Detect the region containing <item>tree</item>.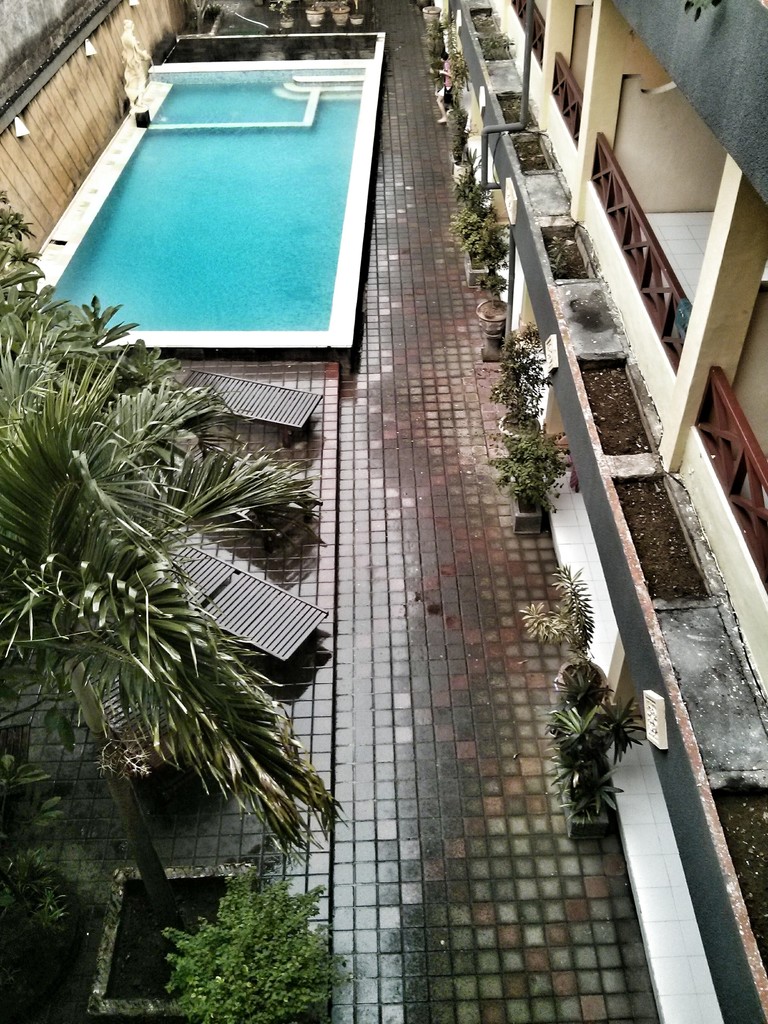
(x1=4, y1=255, x2=344, y2=939).
